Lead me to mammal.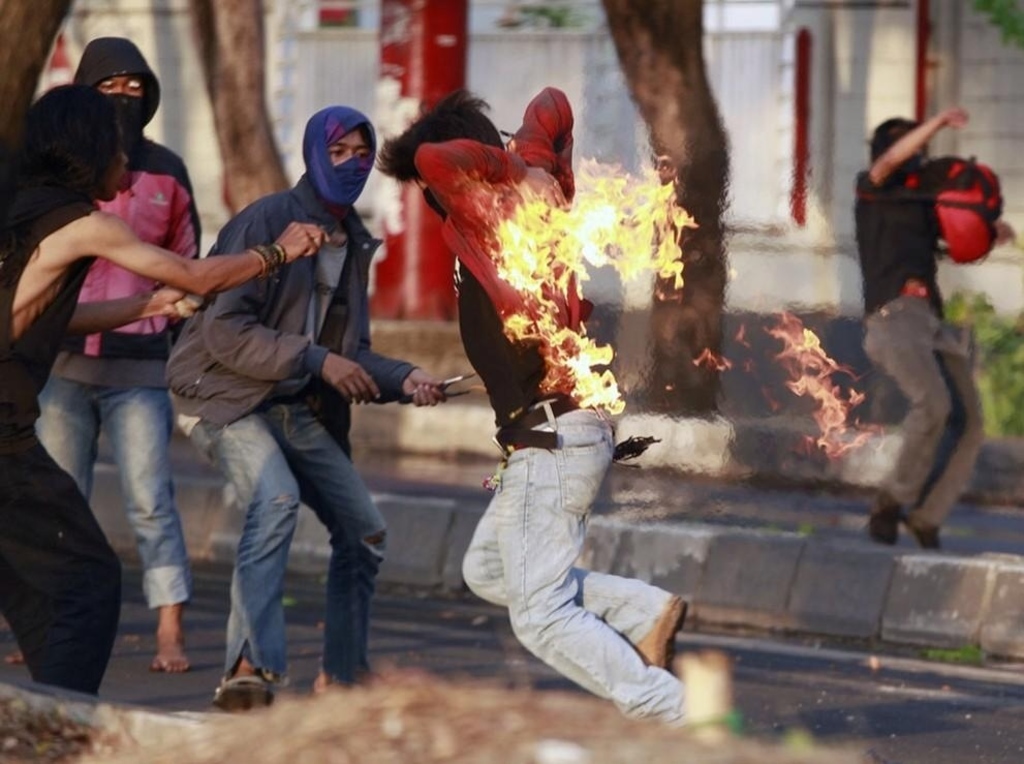
Lead to select_region(856, 133, 1005, 543).
